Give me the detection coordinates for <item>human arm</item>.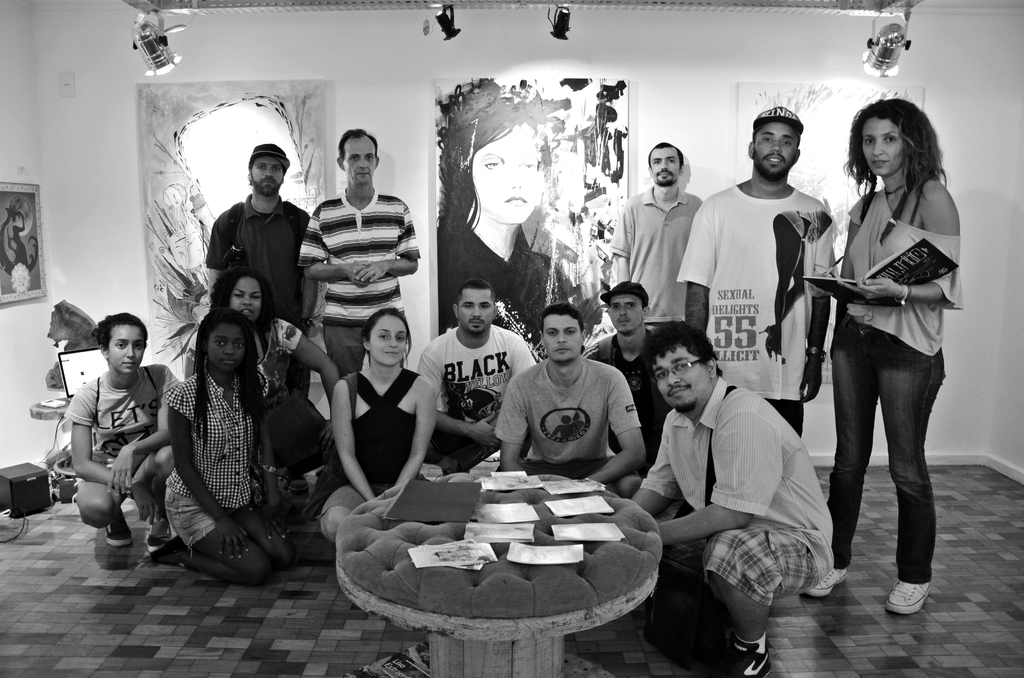
bbox=(671, 194, 721, 328).
